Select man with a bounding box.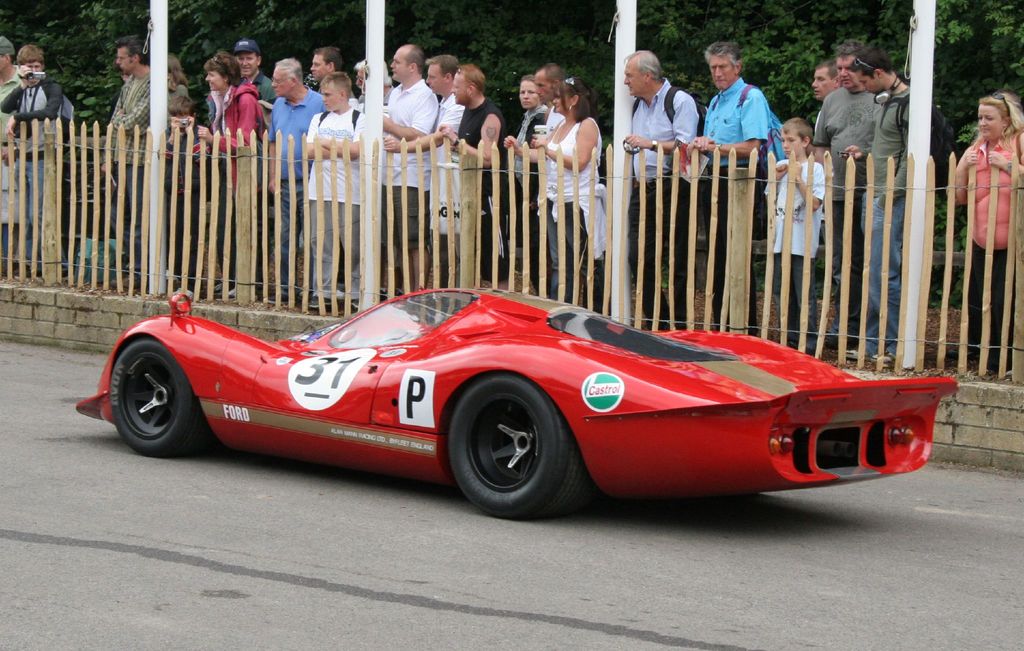
l=273, t=52, r=305, b=316.
